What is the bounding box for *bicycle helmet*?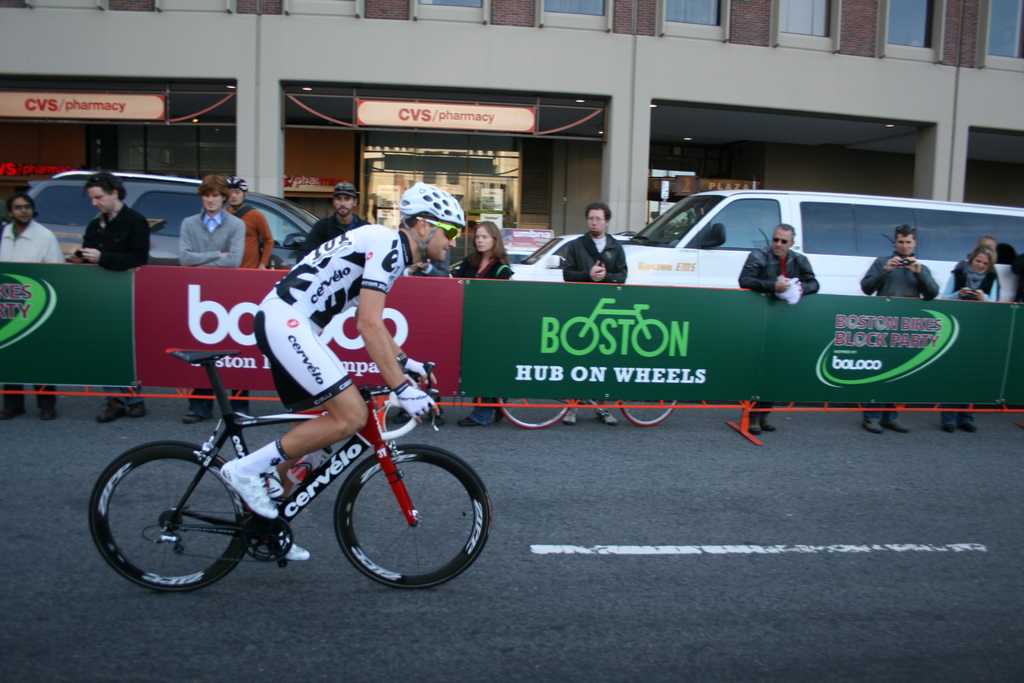
bbox(396, 176, 467, 256).
